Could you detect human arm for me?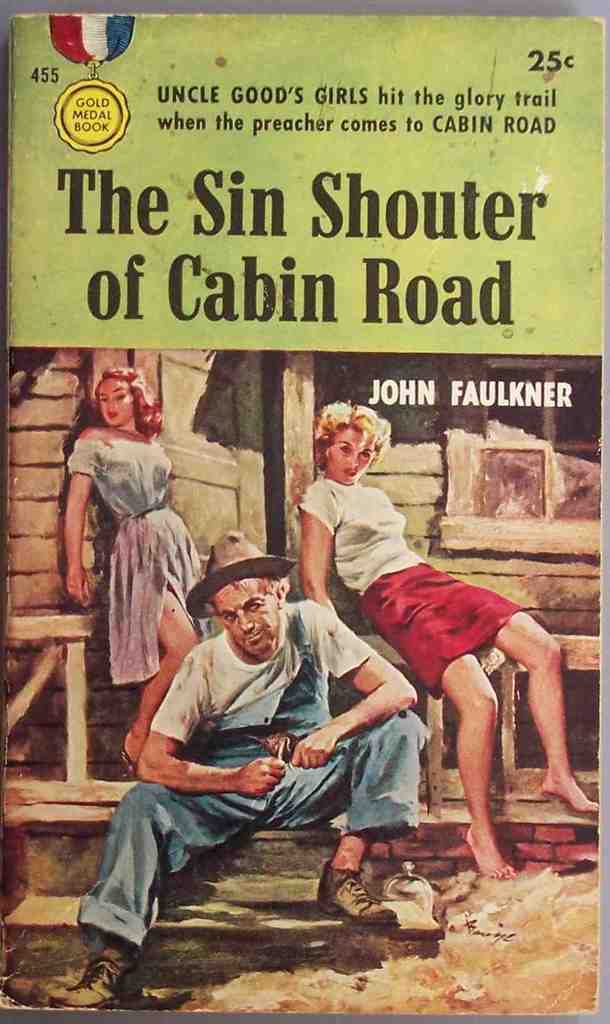
Detection result: BBox(131, 648, 287, 800).
